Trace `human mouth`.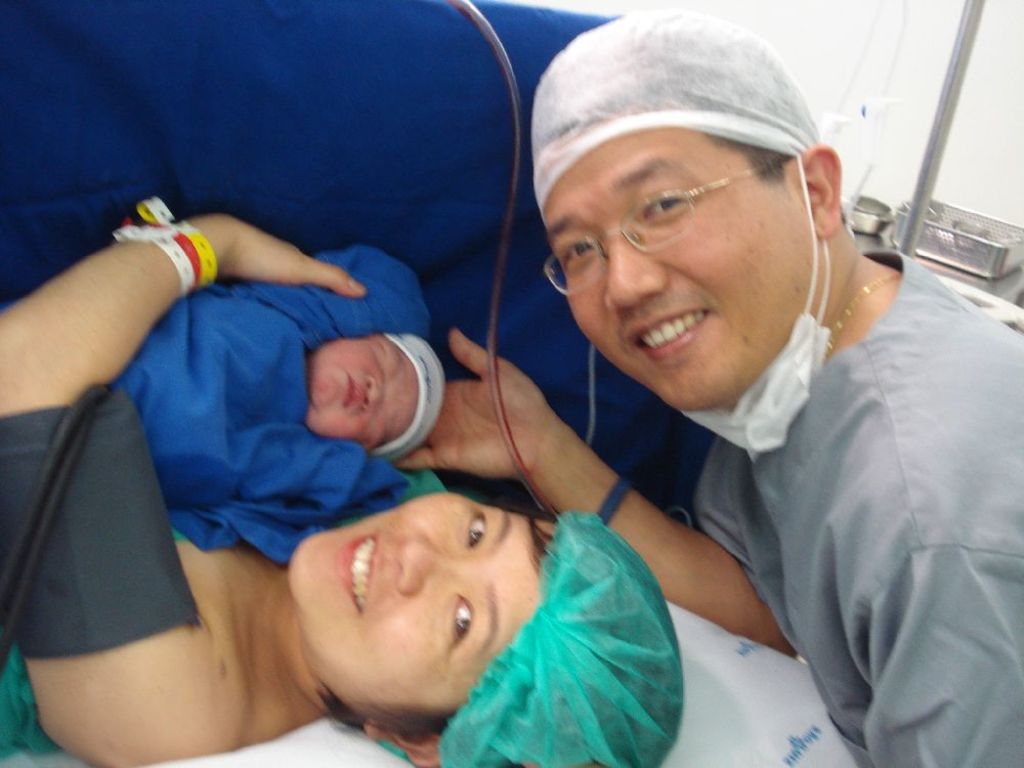
Traced to locate(333, 525, 380, 615).
